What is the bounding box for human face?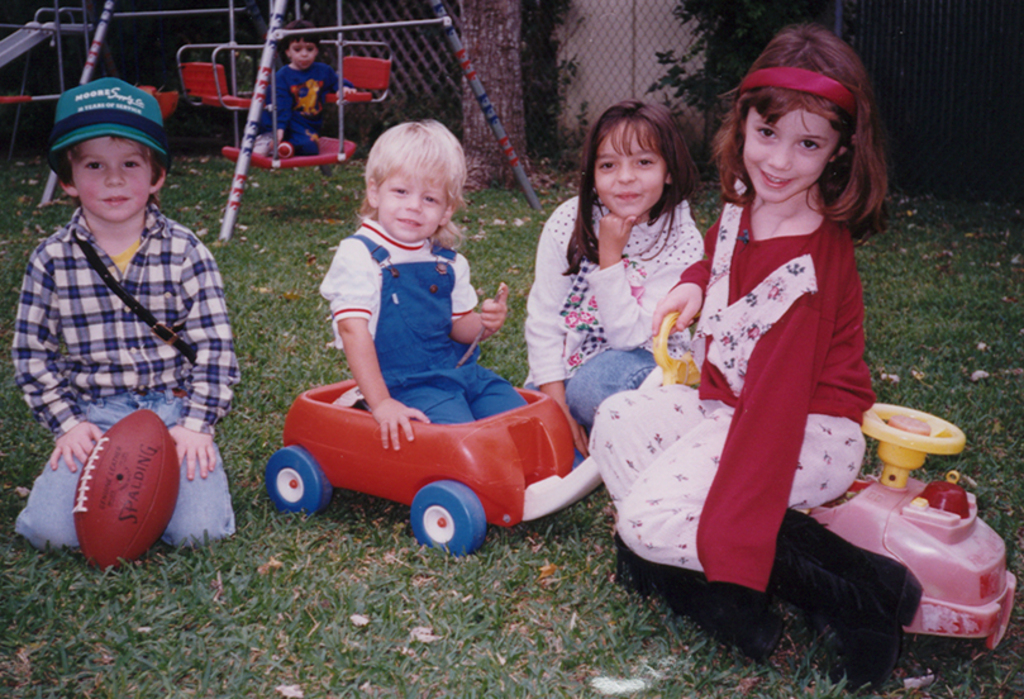
left=375, top=161, right=452, bottom=242.
